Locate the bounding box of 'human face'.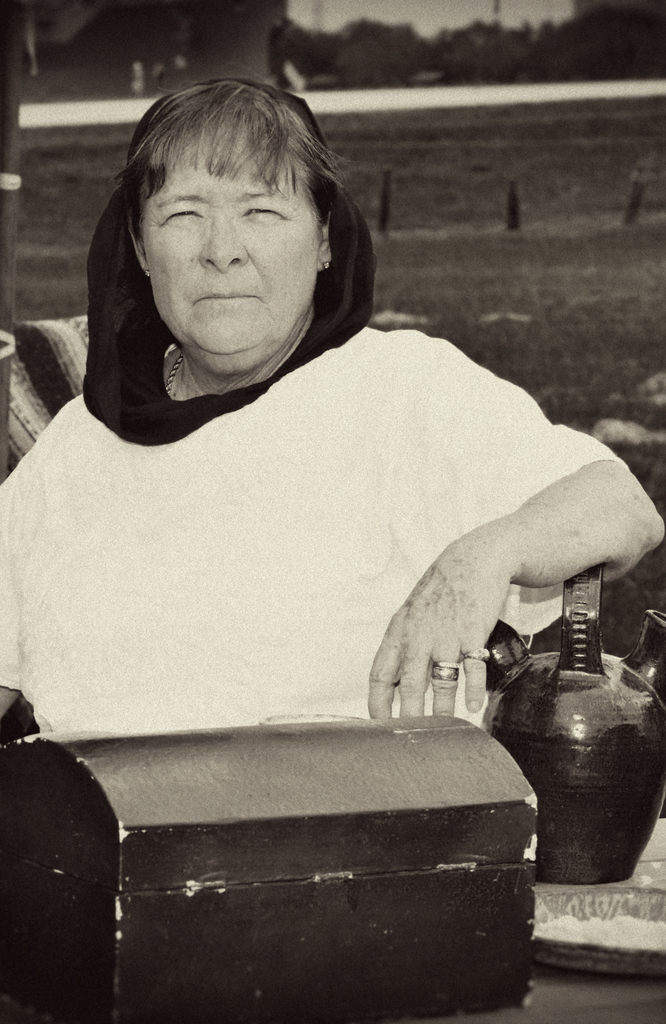
Bounding box: 140/130/322/354.
